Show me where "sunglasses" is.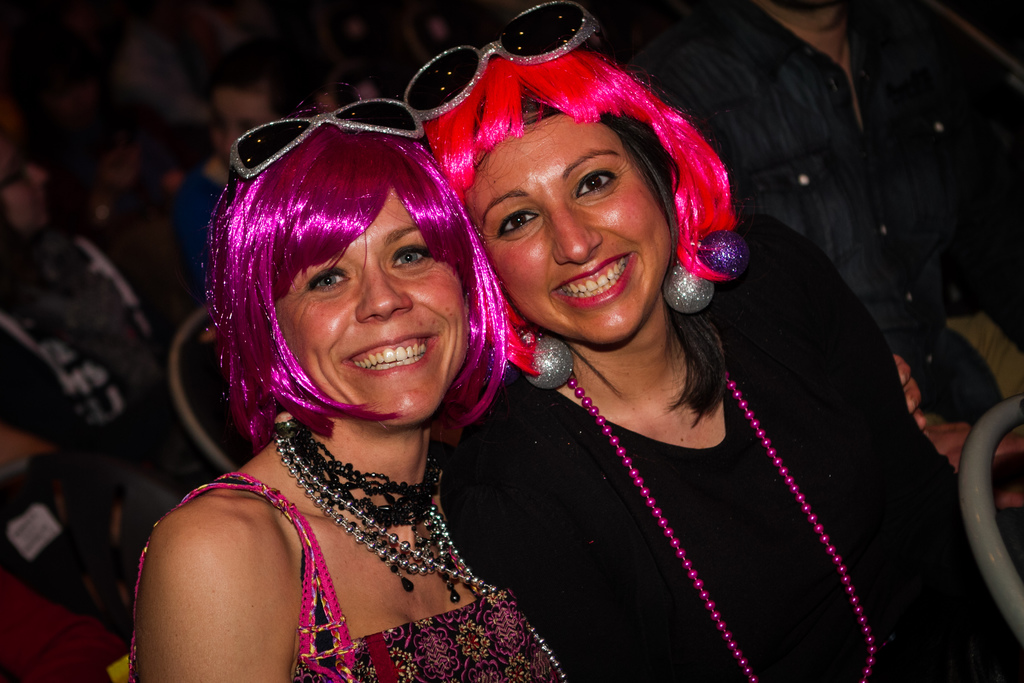
"sunglasses" is at bbox(404, 0, 604, 122).
